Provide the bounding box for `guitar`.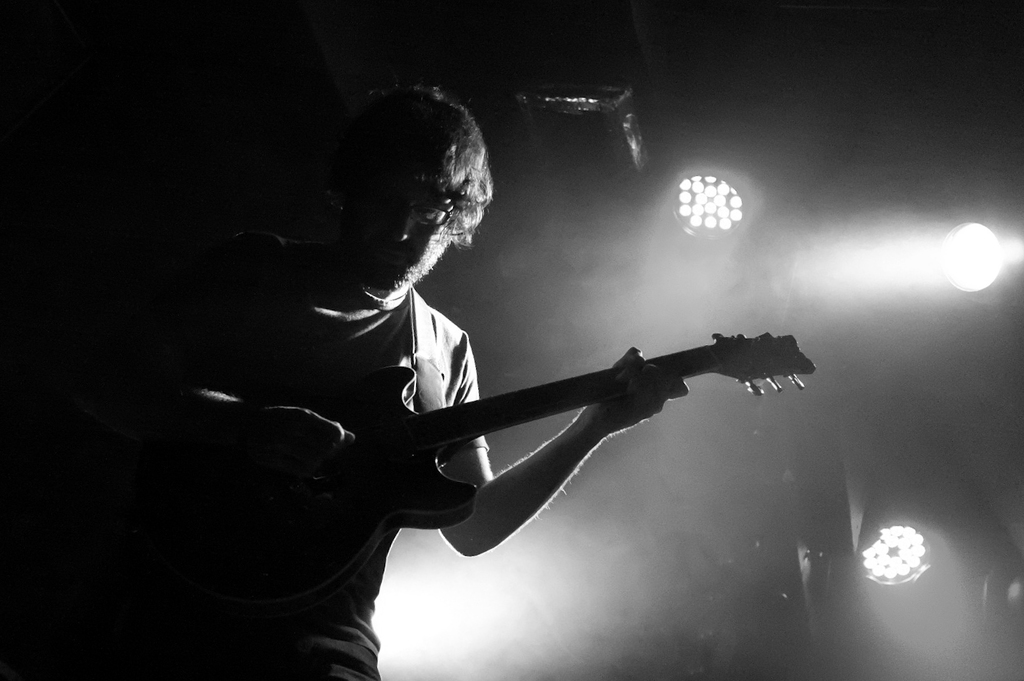
[166, 306, 858, 611].
